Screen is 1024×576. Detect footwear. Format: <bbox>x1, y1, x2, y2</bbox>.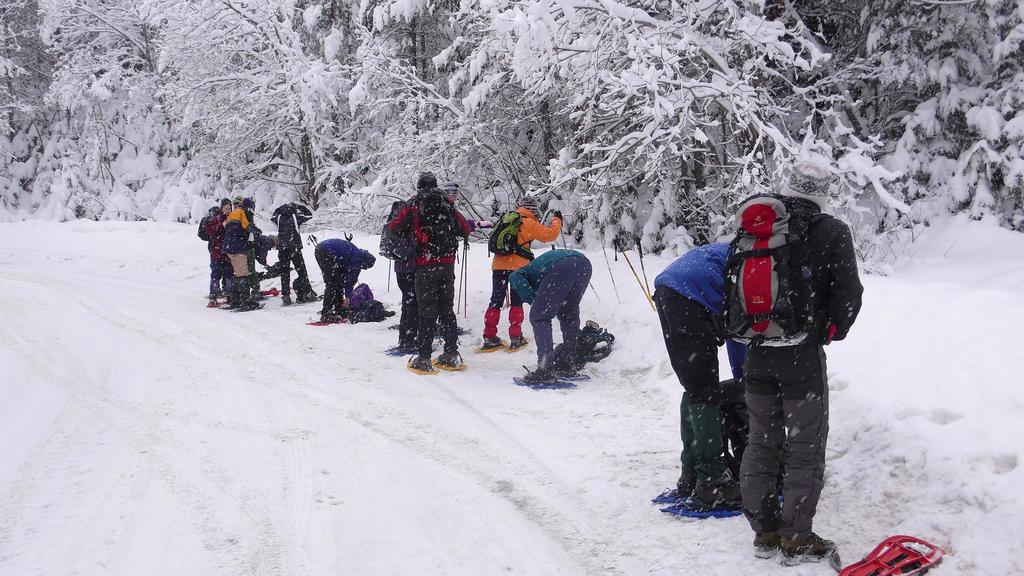
<bbox>482, 338, 503, 349</bbox>.
